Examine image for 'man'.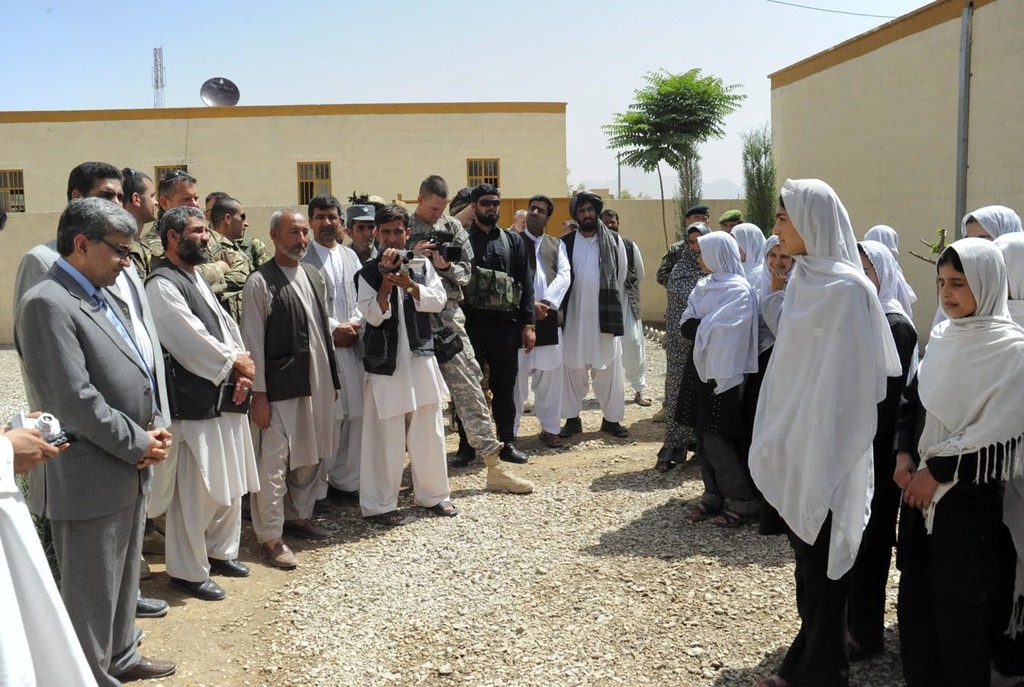
Examination result: 457/181/539/463.
